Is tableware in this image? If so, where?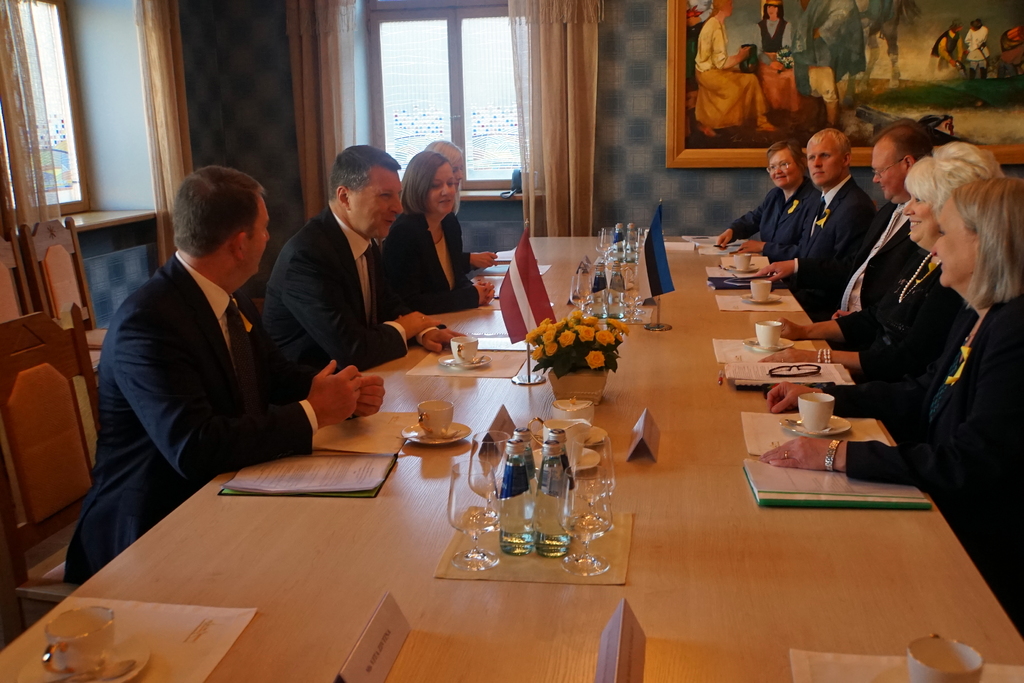
Yes, at [740, 292, 781, 304].
